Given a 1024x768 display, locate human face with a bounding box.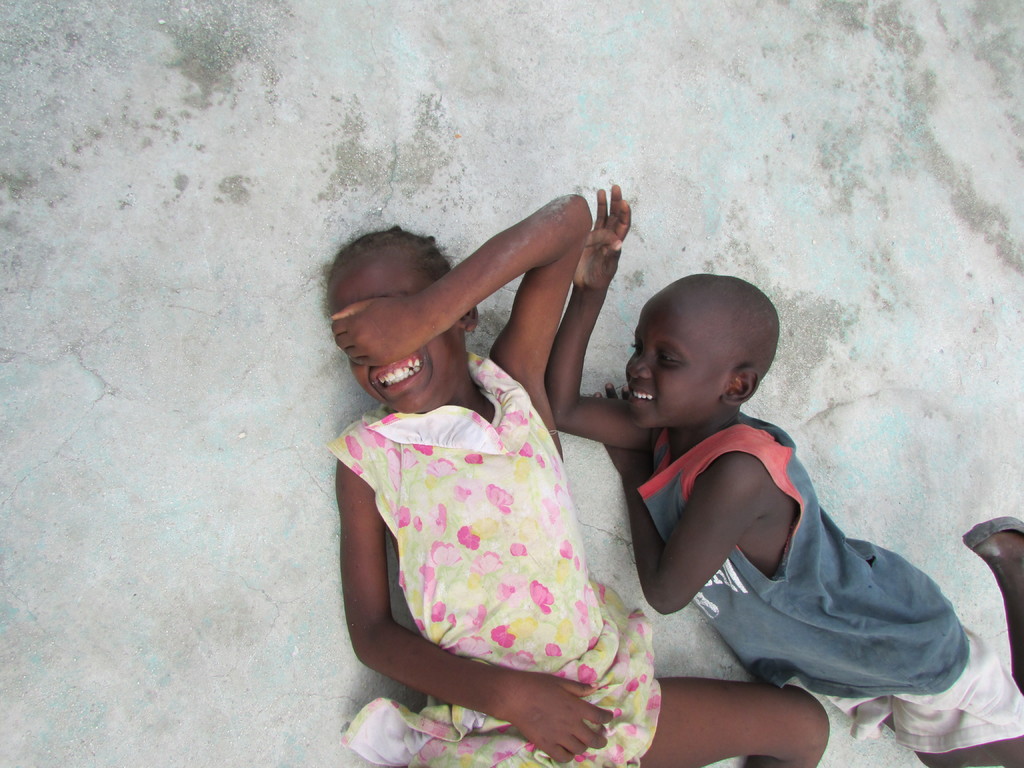
Located: (left=620, top=294, right=726, bottom=431).
